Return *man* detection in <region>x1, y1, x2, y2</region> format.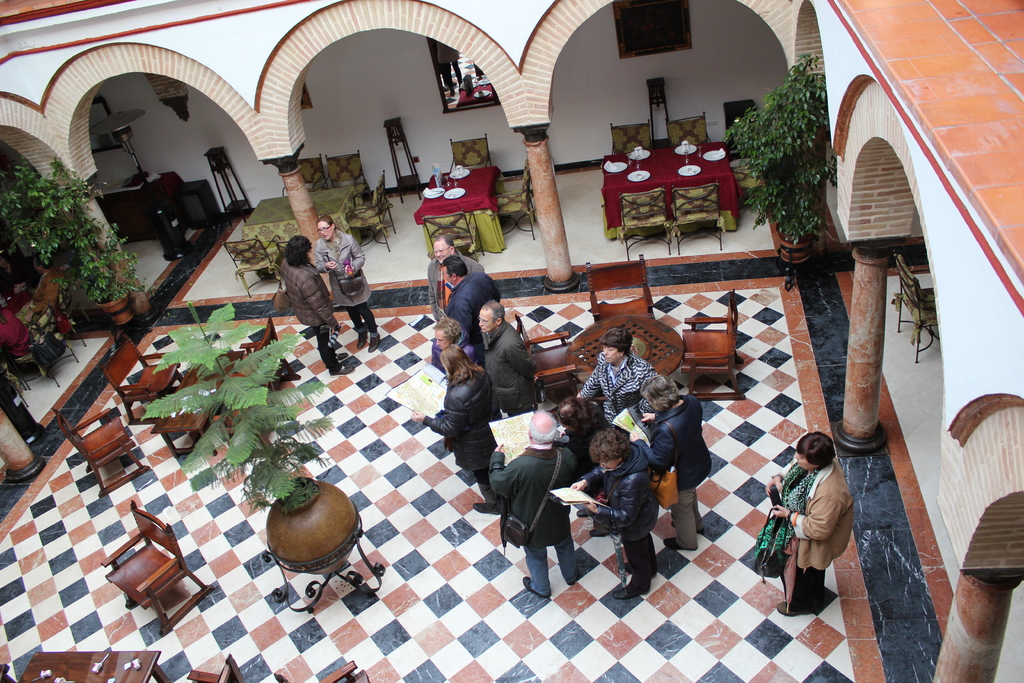
<region>440, 257, 501, 343</region>.
